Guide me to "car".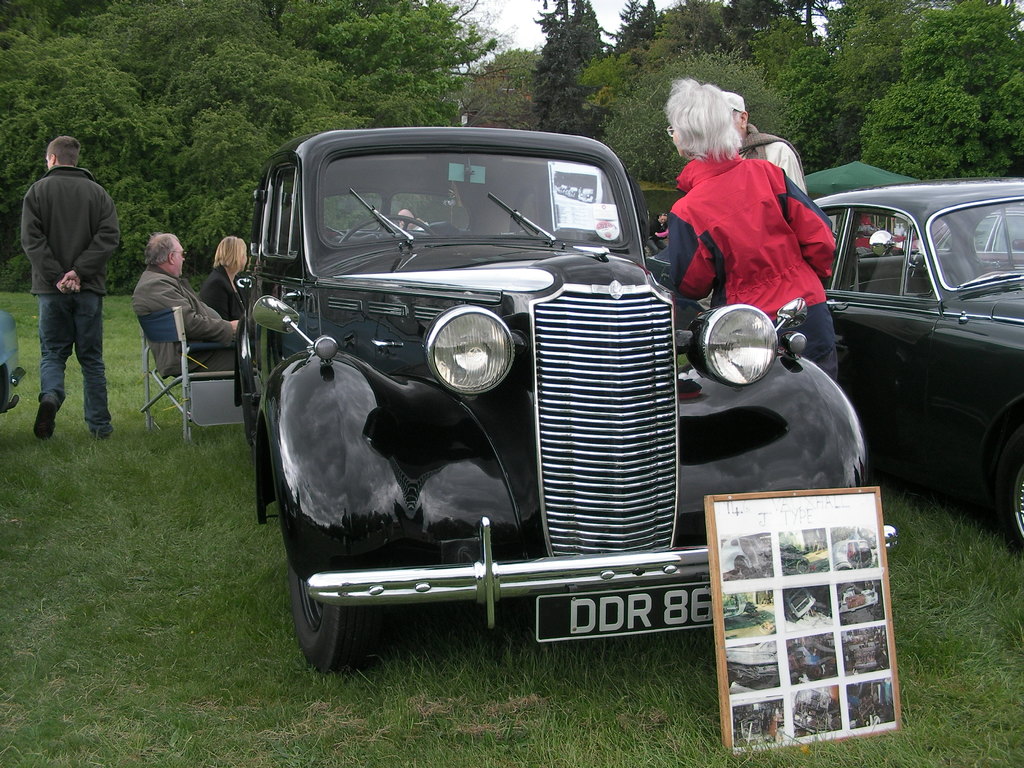
Guidance: box(226, 122, 898, 673).
